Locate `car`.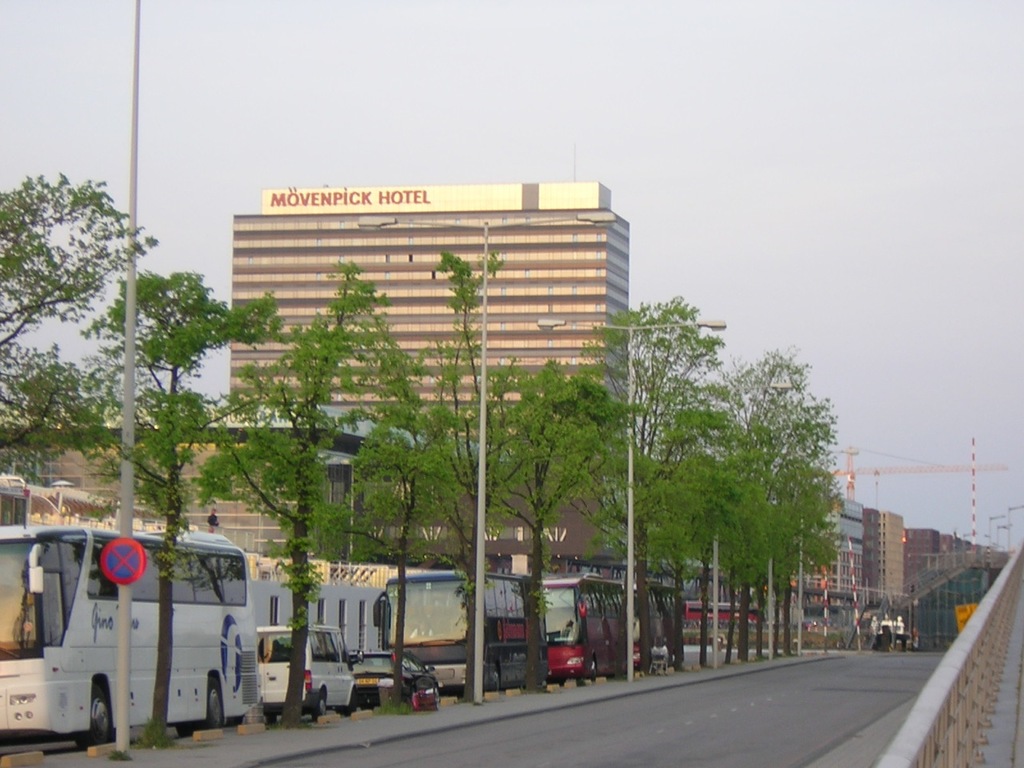
Bounding box: 0:513:309:758.
